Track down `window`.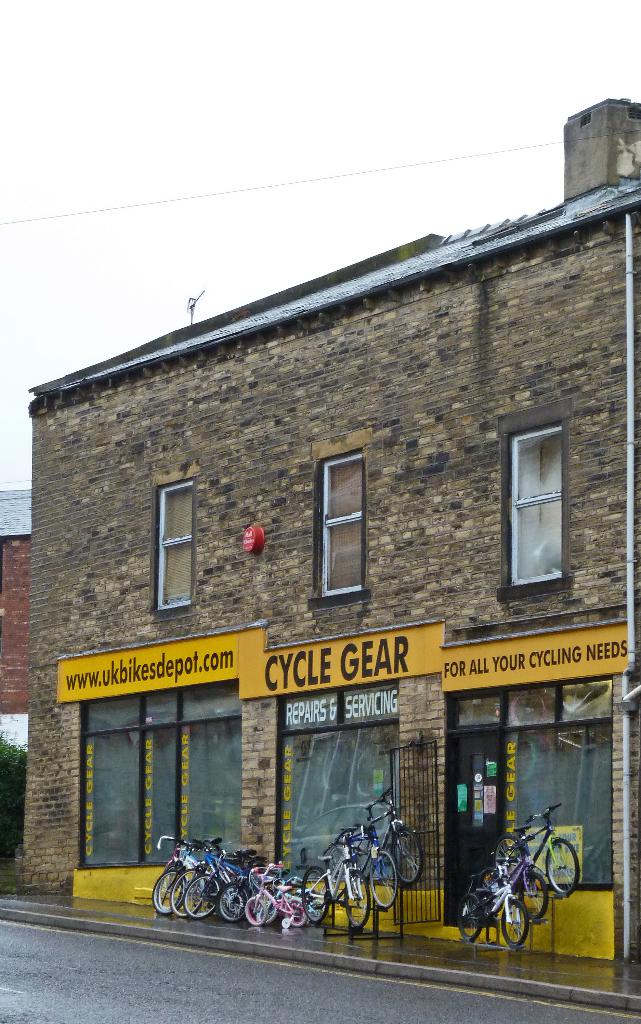
Tracked to <region>157, 479, 193, 612</region>.
